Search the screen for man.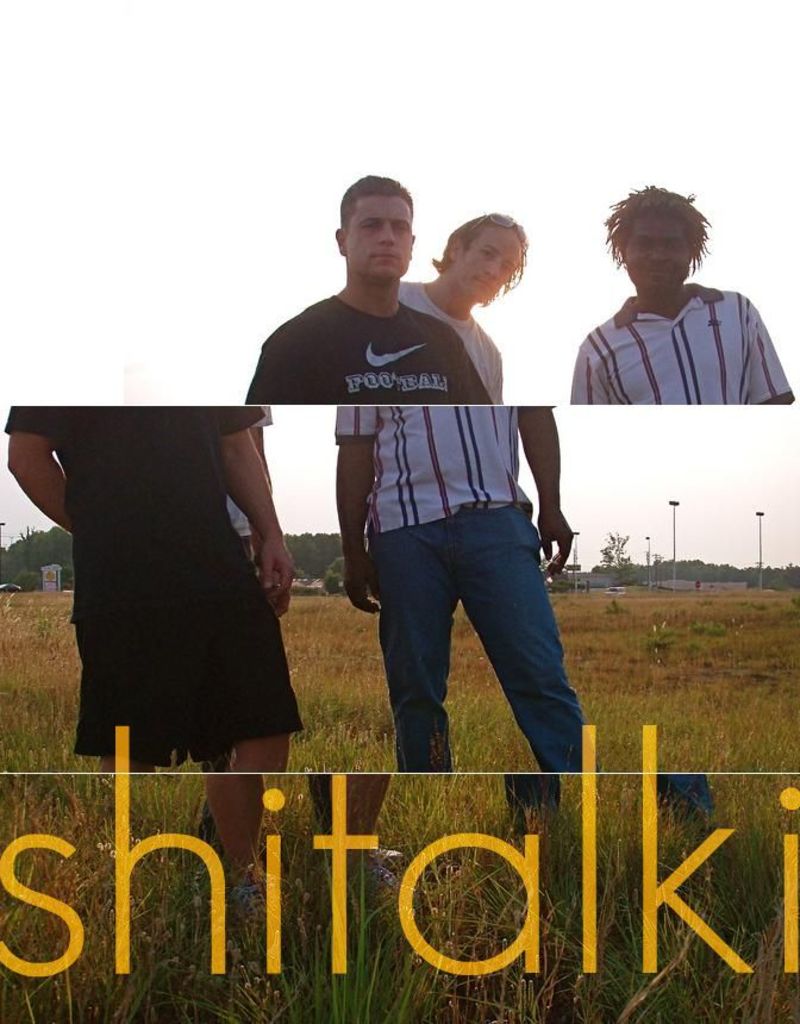
Found at left=196, top=405, right=277, bottom=768.
